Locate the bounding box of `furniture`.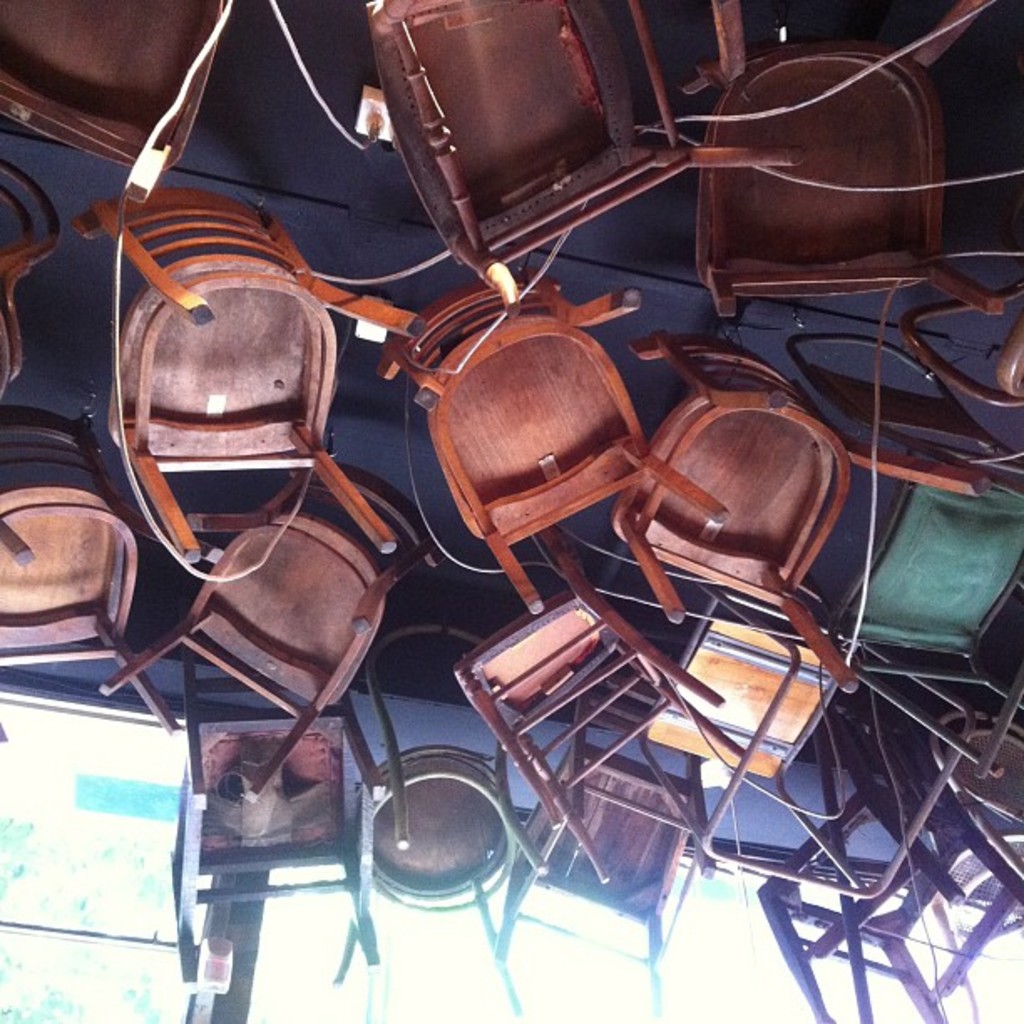
Bounding box: <region>0, 410, 181, 743</region>.
